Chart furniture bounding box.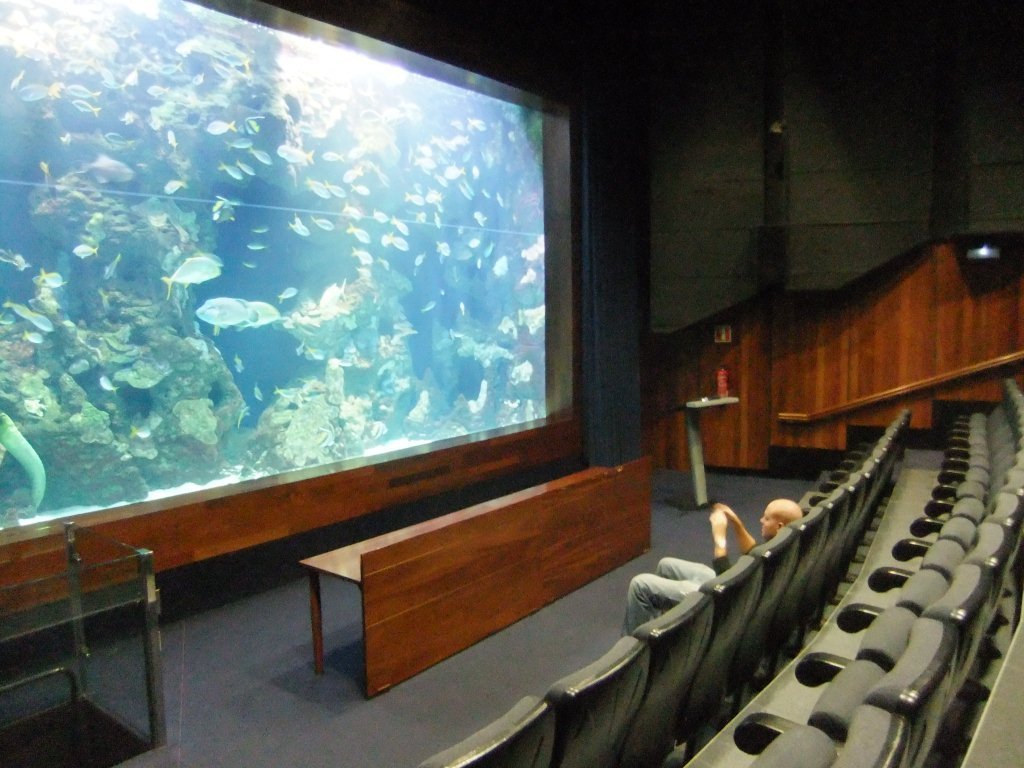
Charted: {"x1": 684, "y1": 555, "x2": 762, "y2": 735}.
